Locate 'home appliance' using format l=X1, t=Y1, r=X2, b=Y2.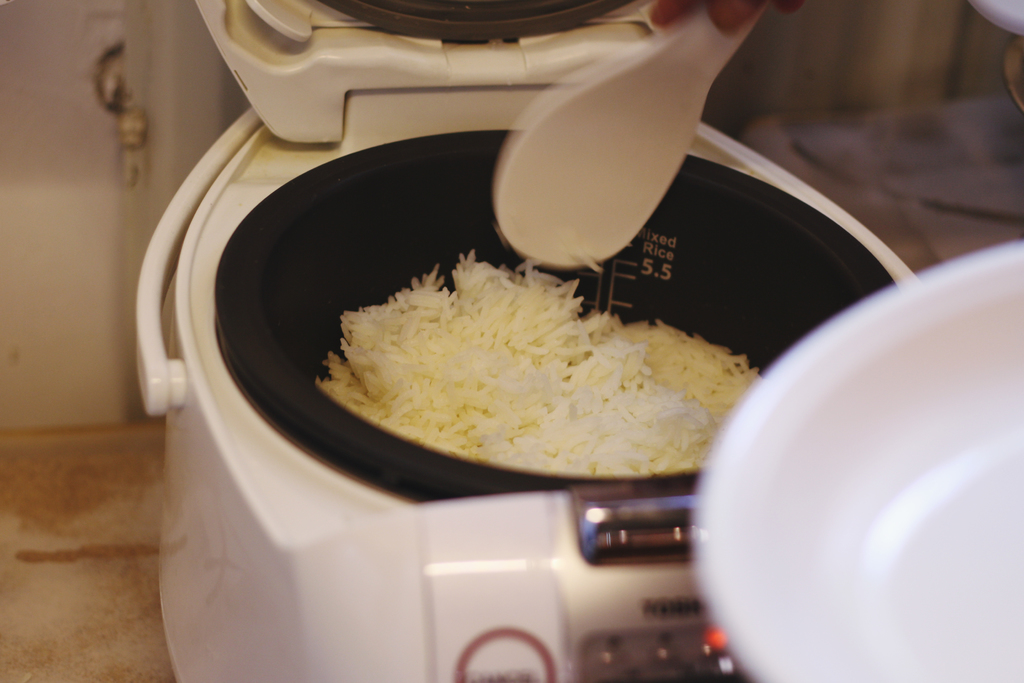
l=134, t=0, r=922, b=682.
